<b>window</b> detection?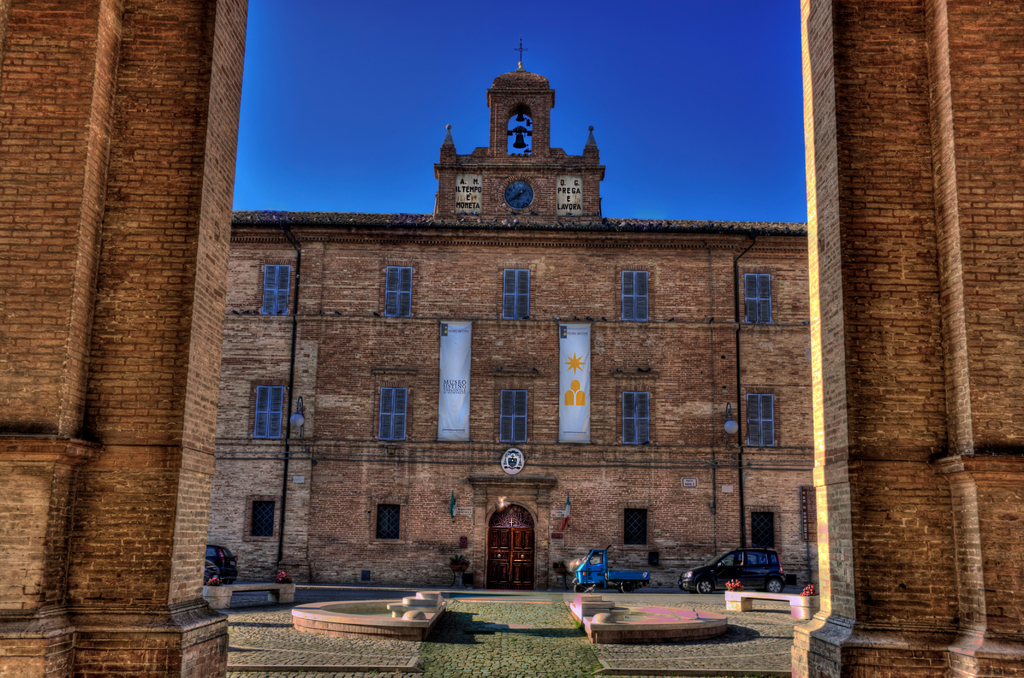
l=591, t=548, r=605, b=565
